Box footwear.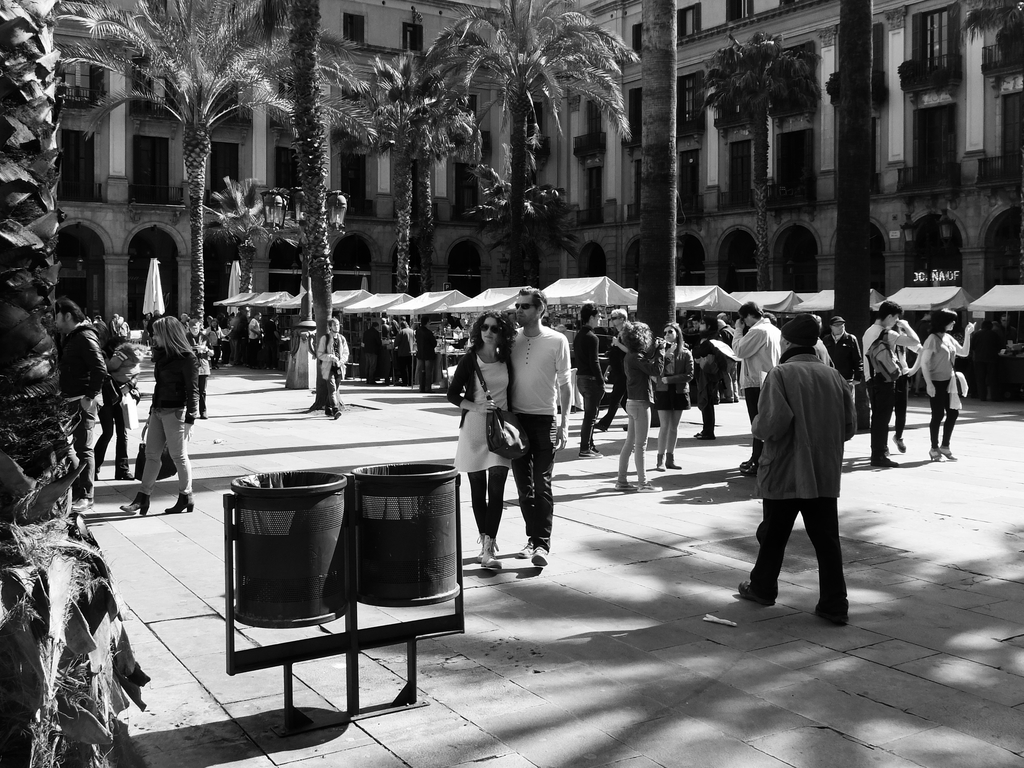
[522, 541, 554, 565].
